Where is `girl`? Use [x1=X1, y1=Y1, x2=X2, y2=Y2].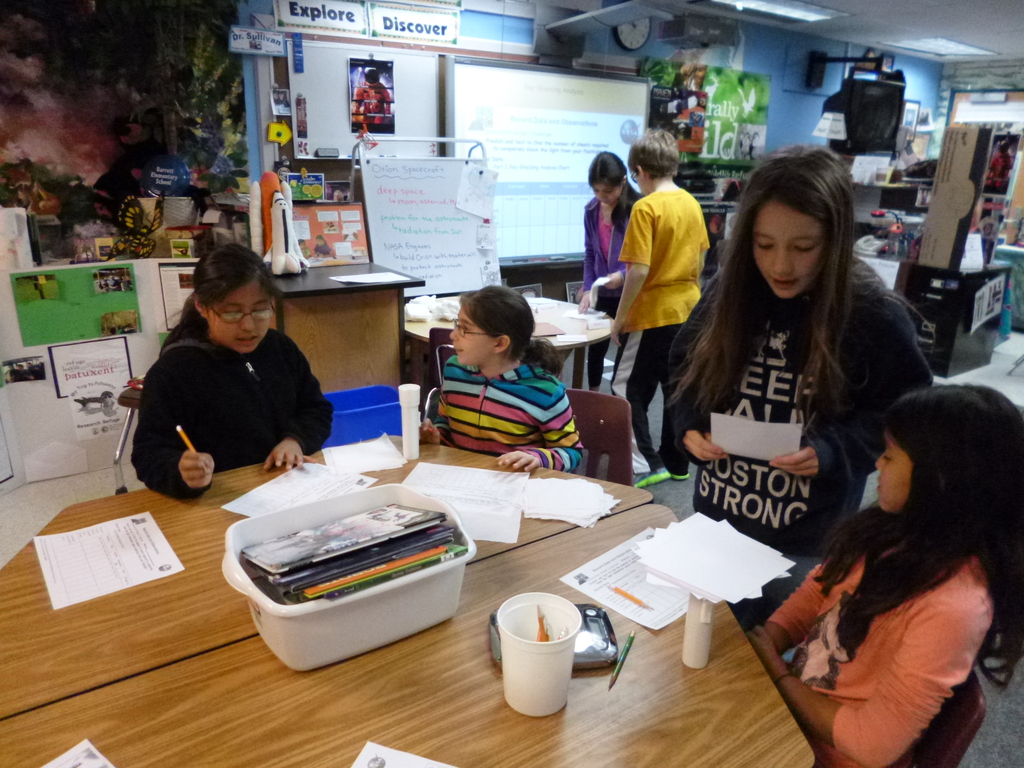
[x1=578, y1=150, x2=643, y2=389].
